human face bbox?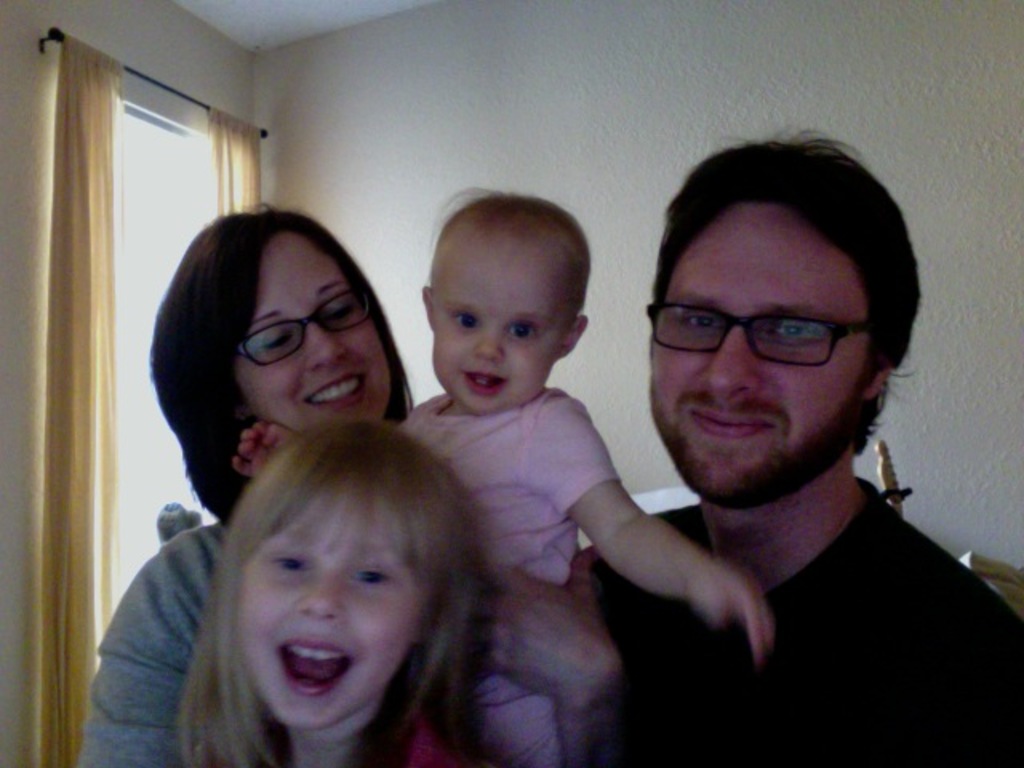
bbox=(643, 205, 874, 514)
